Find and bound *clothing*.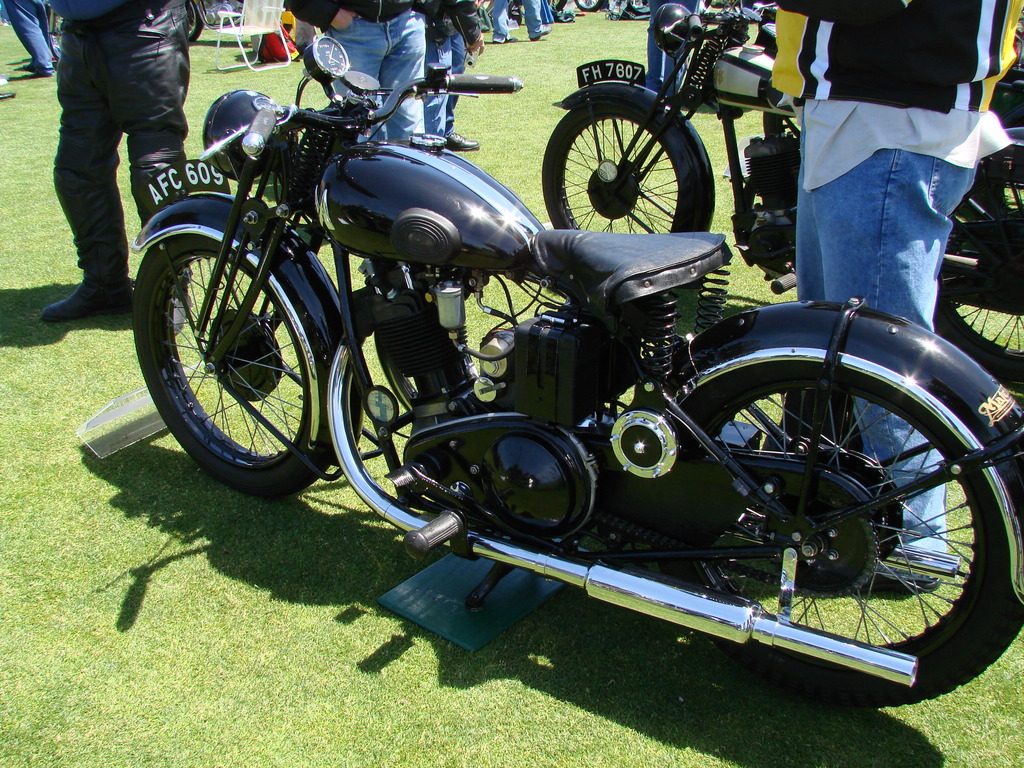
Bound: 498/0/543/42.
